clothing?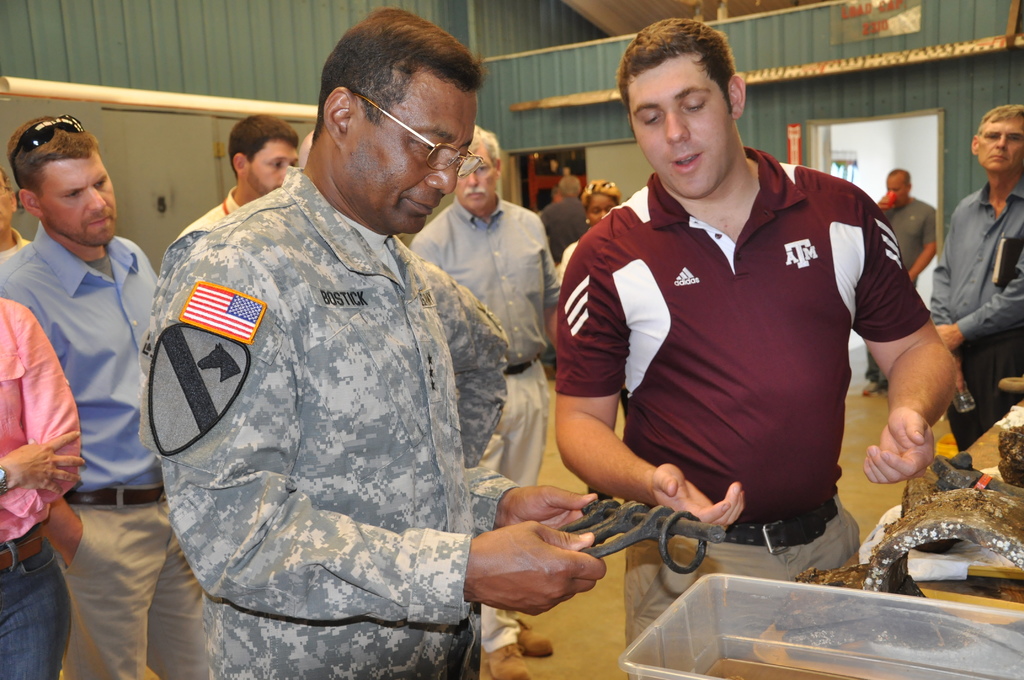
541,196,592,276
